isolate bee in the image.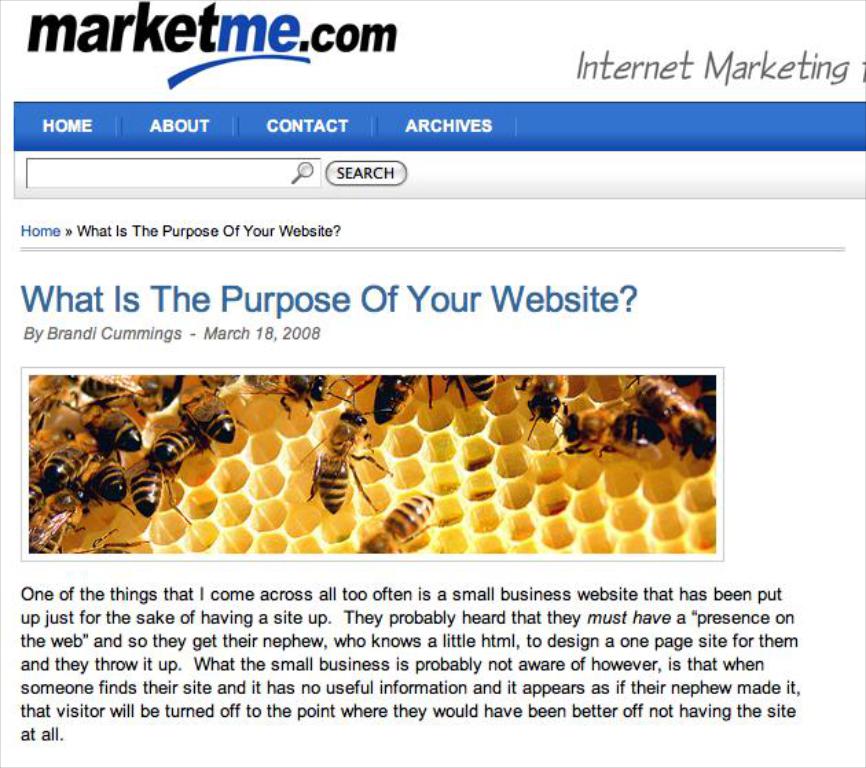
Isolated region: [142, 422, 219, 471].
